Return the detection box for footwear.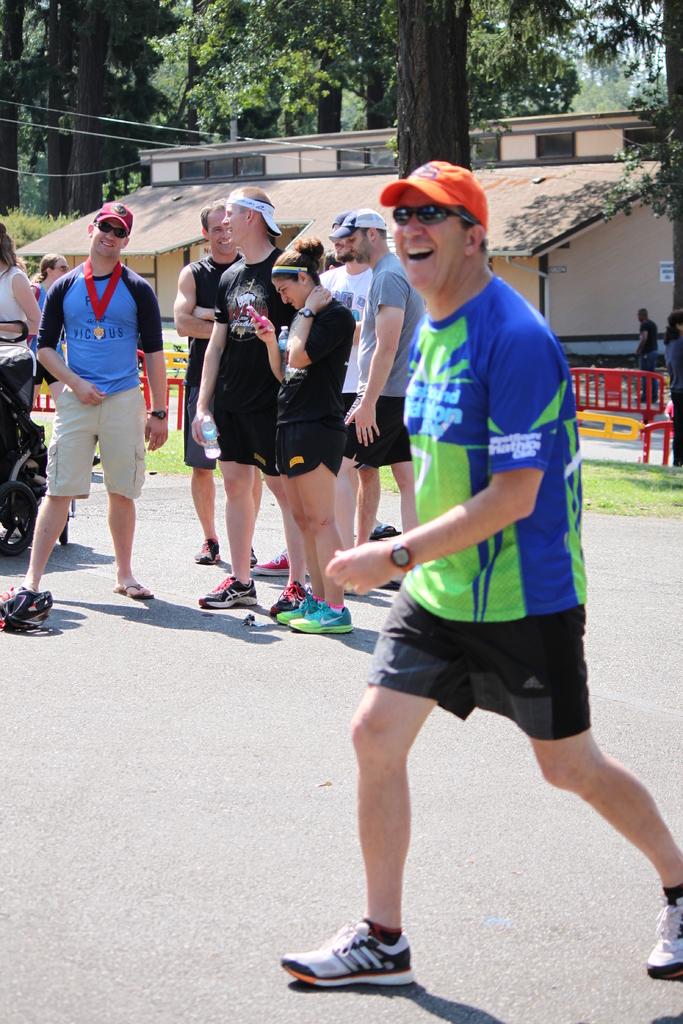
(273,593,320,624).
